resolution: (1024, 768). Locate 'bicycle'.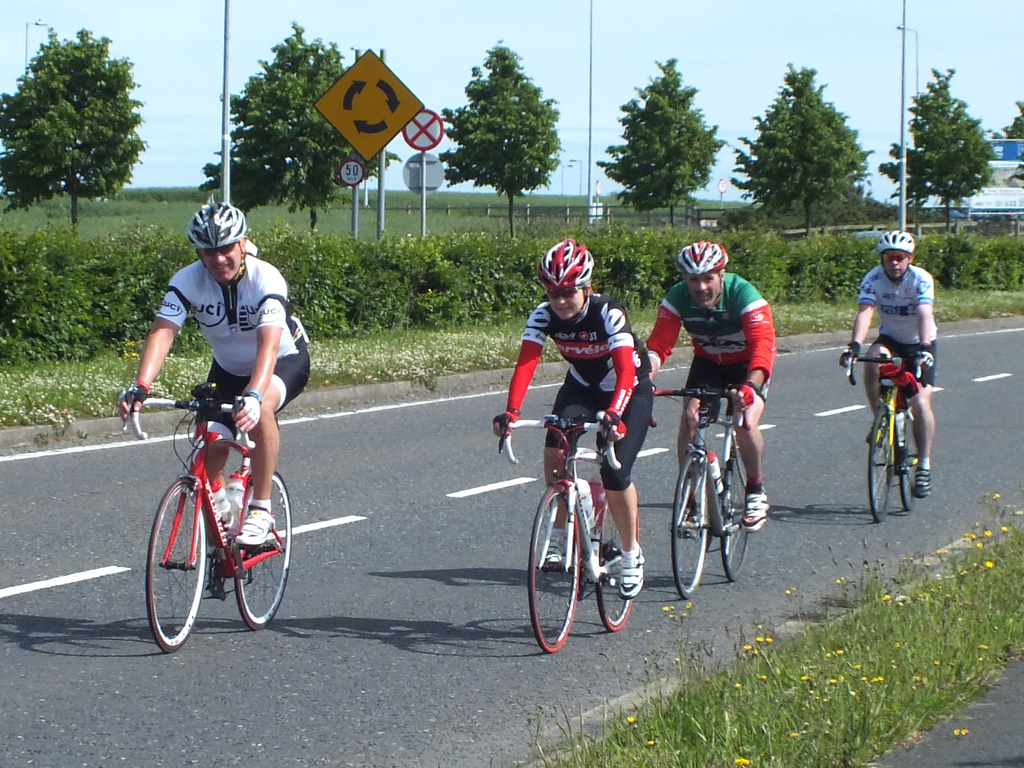
pyautogui.locateOnScreen(495, 413, 642, 656).
